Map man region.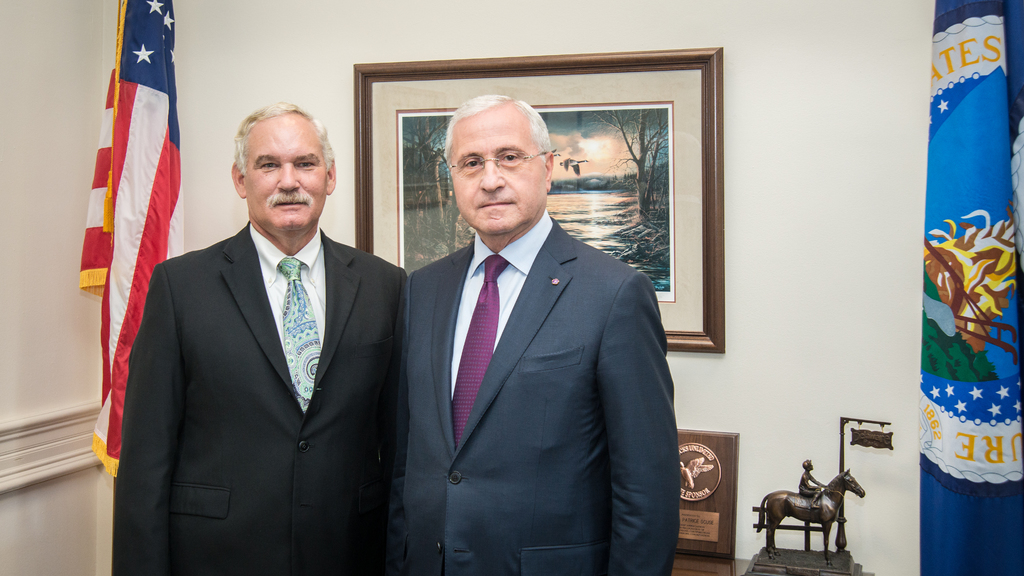
Mapped to box=[388, 92, 687, 575].
